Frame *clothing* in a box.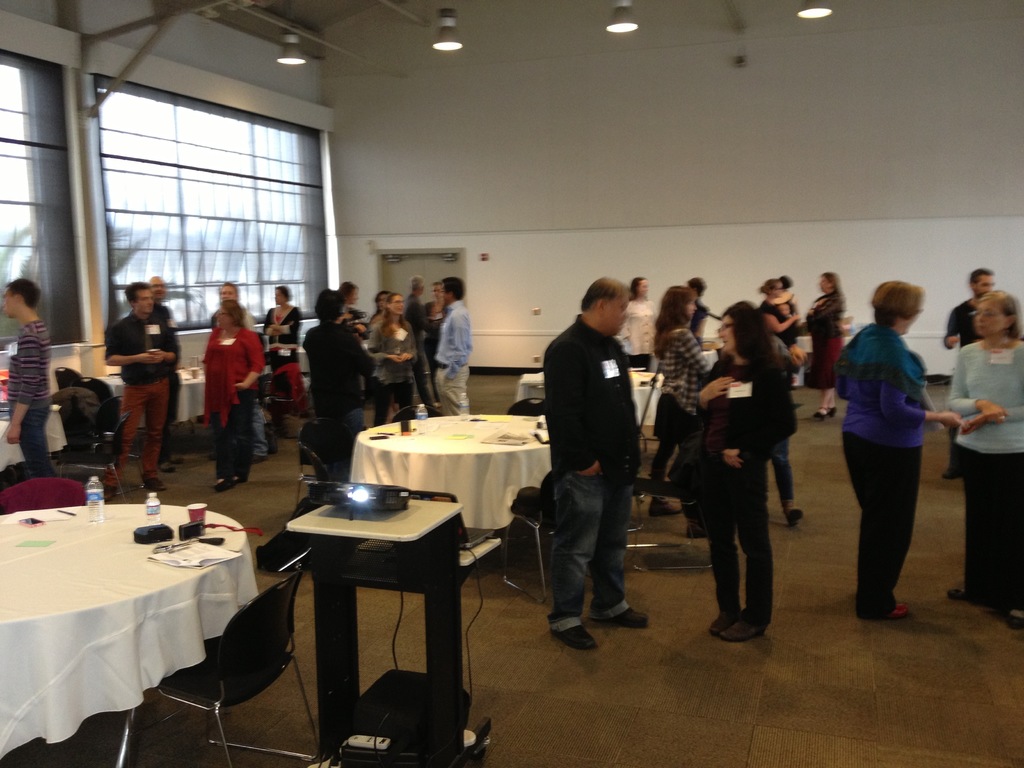
l=432, t=365, r=469, b=408.
